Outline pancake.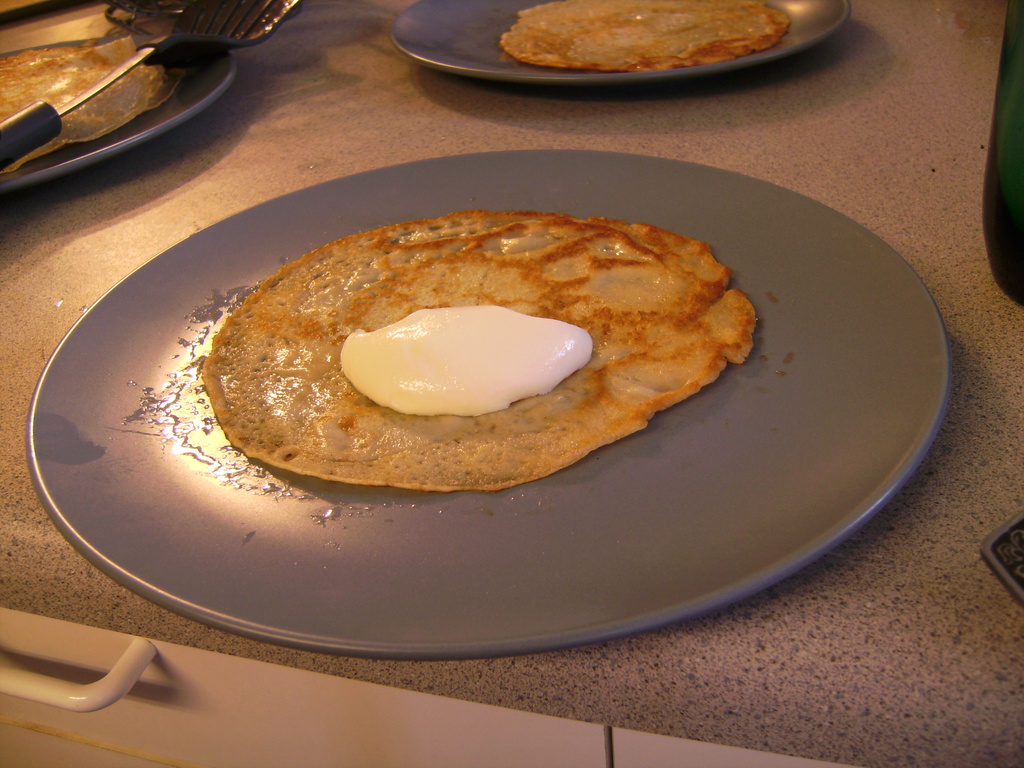
Outline: [left=0, top=0, right=168, bottom=177].
